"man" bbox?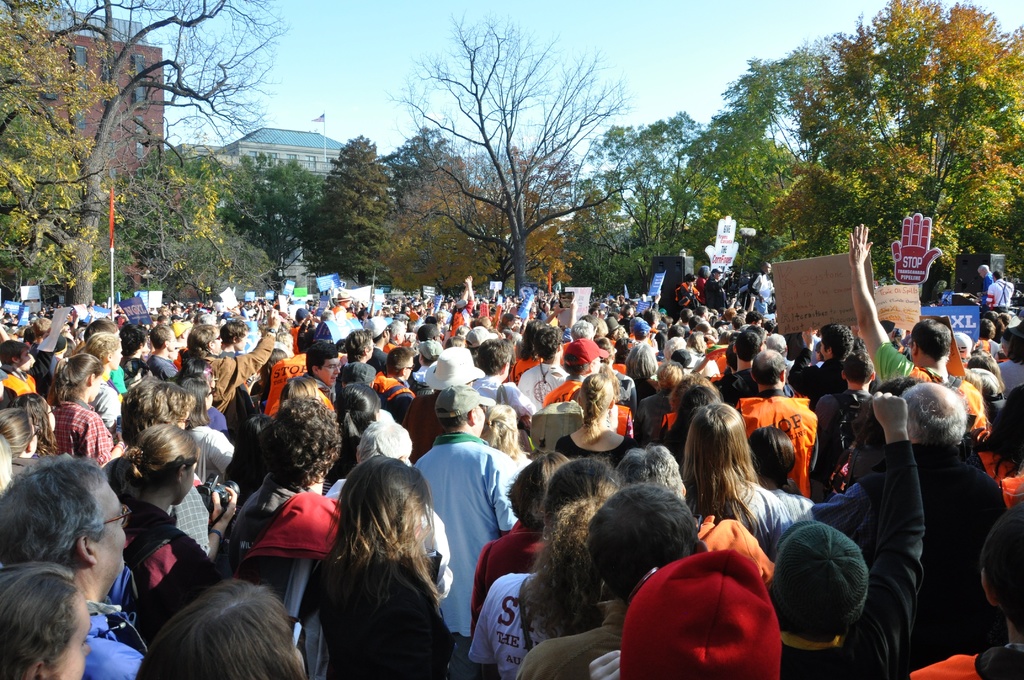
region(323, 423, 453, 600)
